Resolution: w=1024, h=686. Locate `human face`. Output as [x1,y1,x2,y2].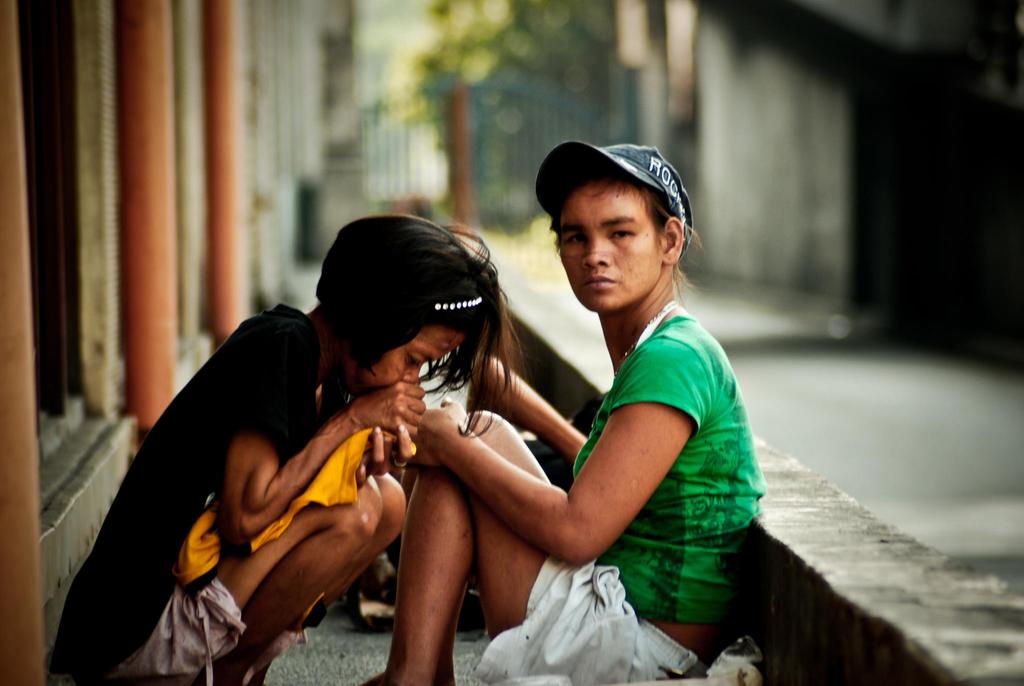
[559,185,665,311].
